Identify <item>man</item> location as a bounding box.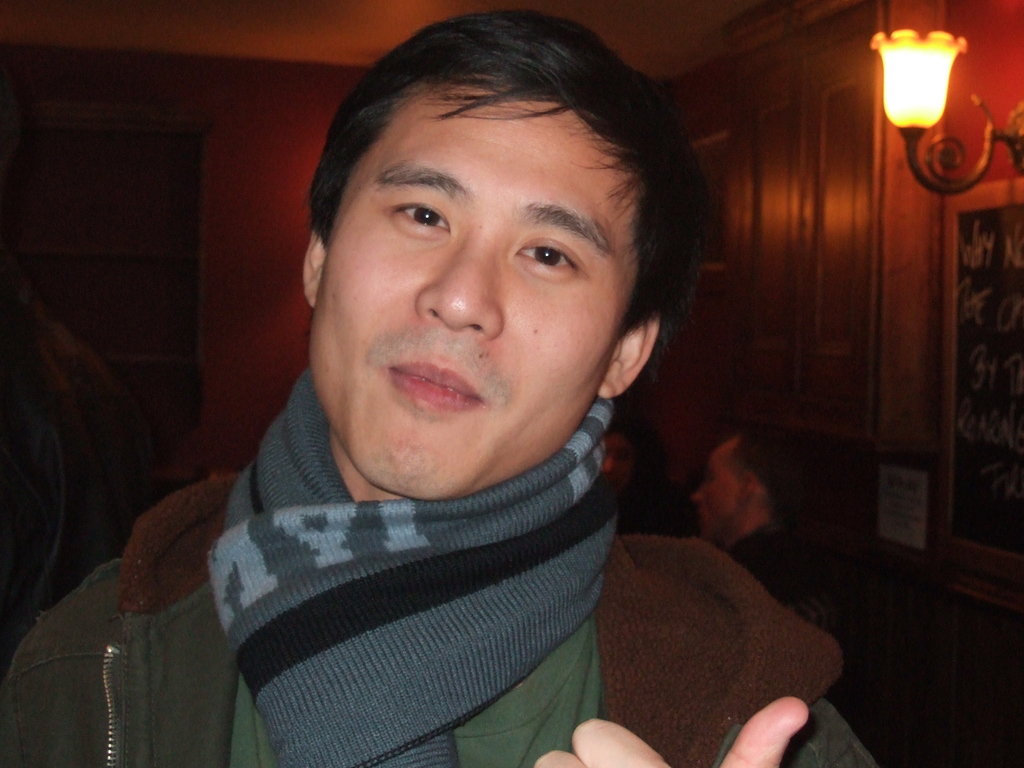
588/413/669/506.
